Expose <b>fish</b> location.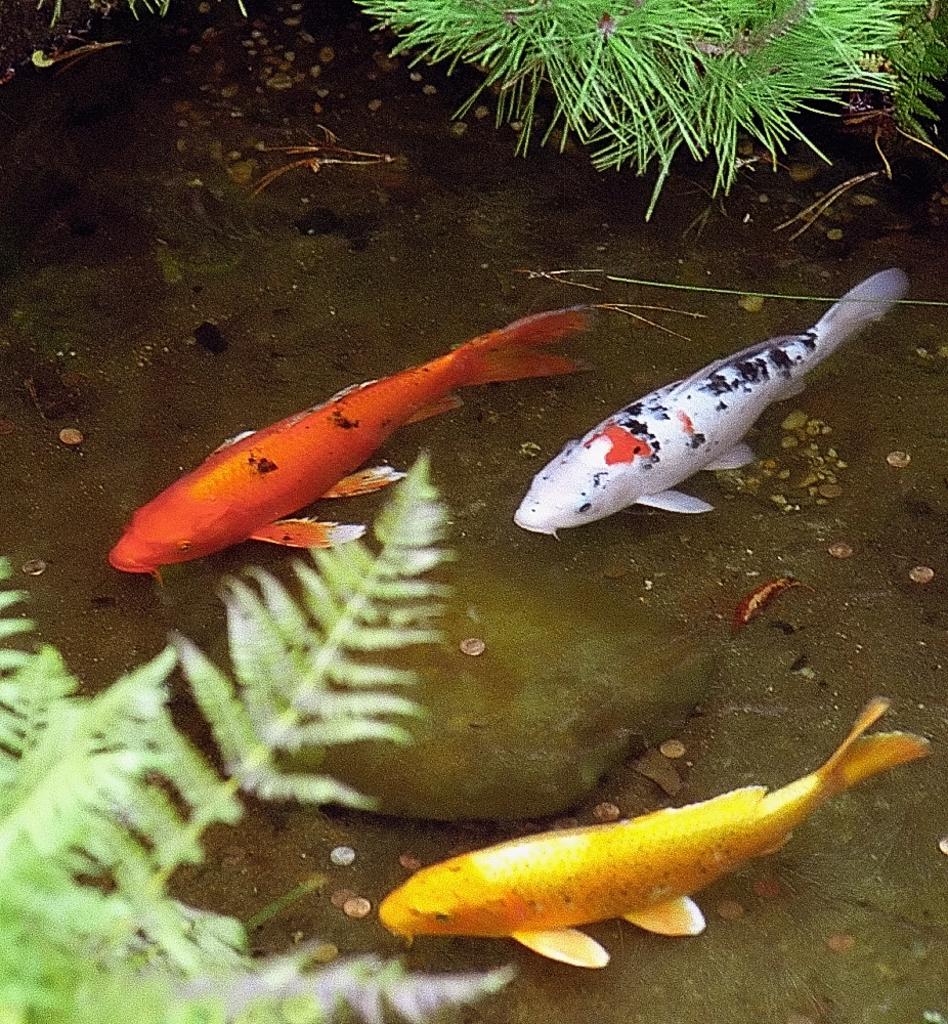
Exposed at 368:686:930:979.
